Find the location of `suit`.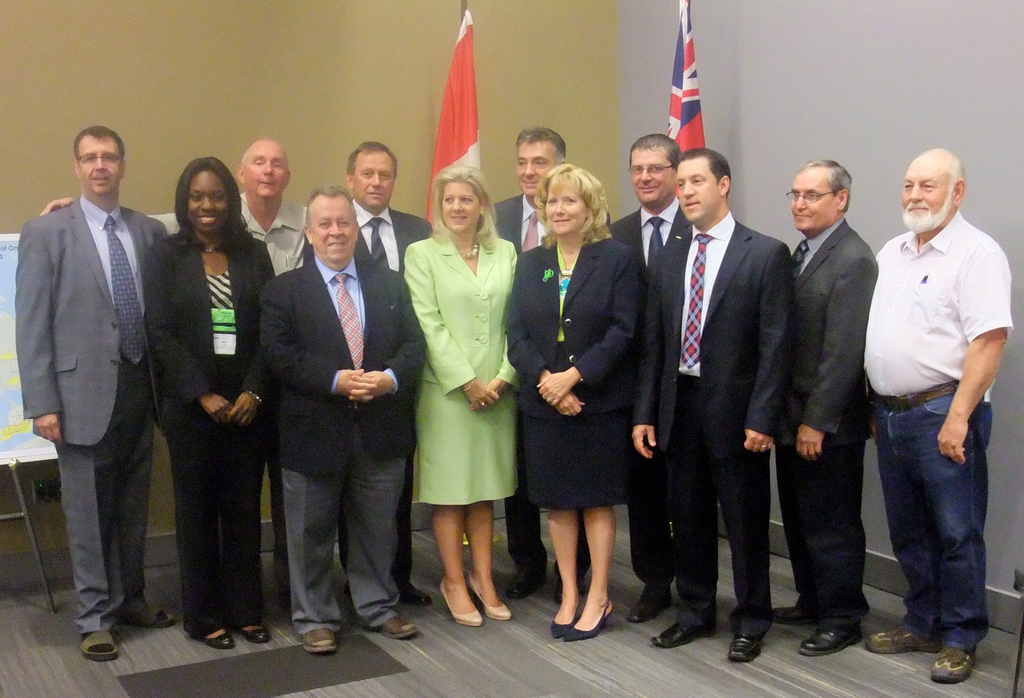
Location: (637,124,793,656).
